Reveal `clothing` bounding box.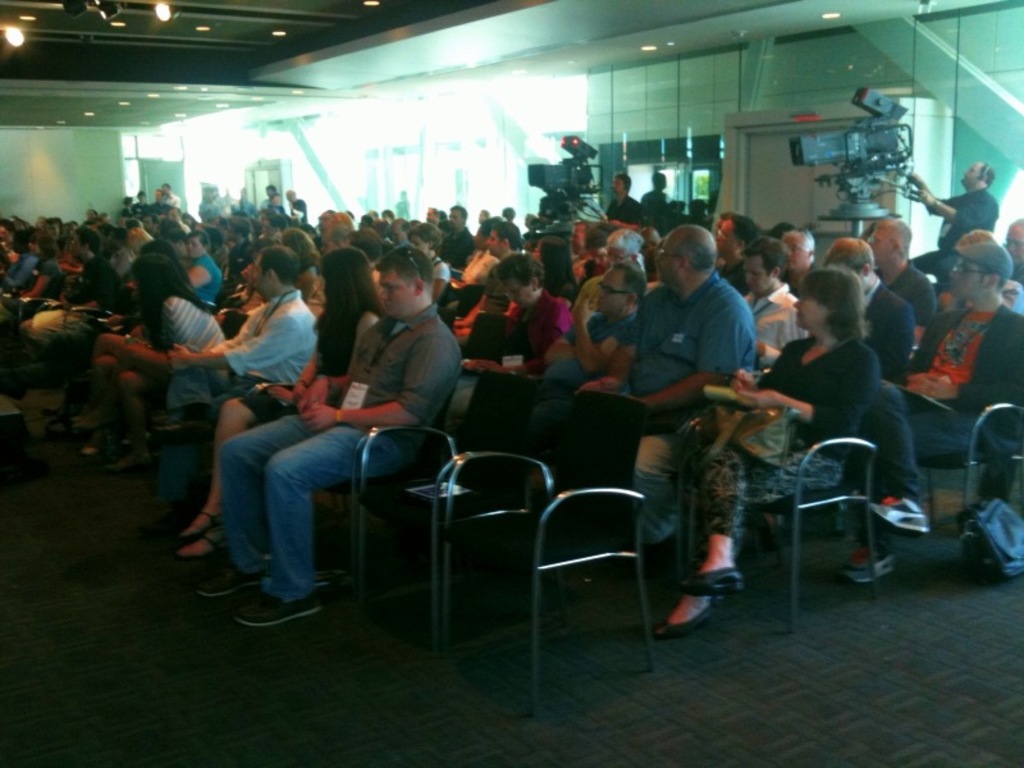
Revealed: [x1=192, y1=246, x2=221, y2=302].
